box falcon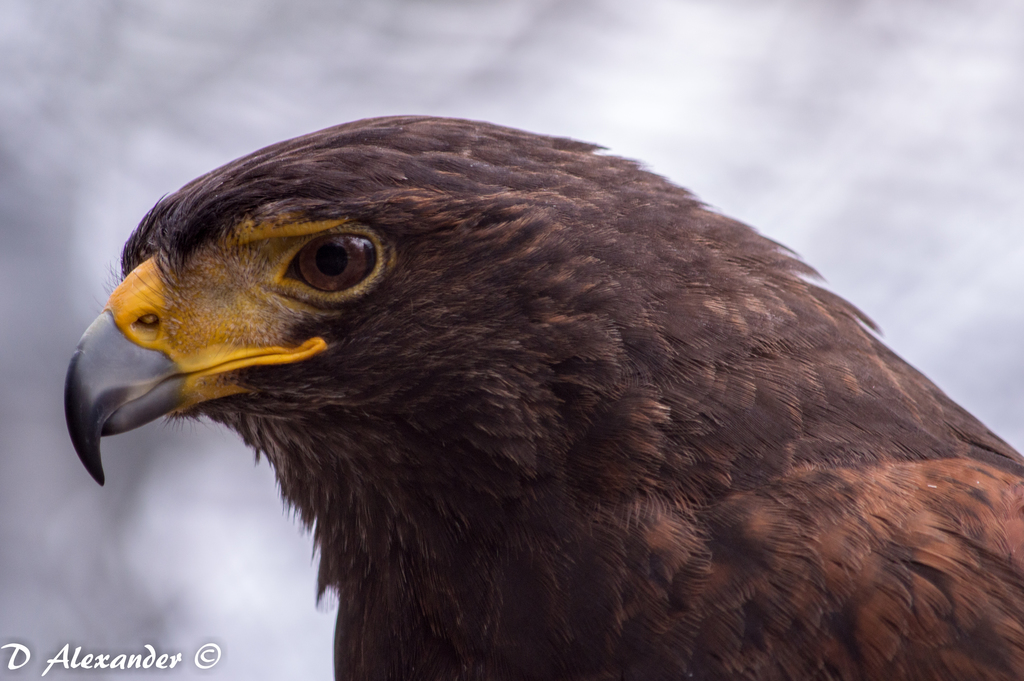
left=59, top=110, right=1023, bottom=680
